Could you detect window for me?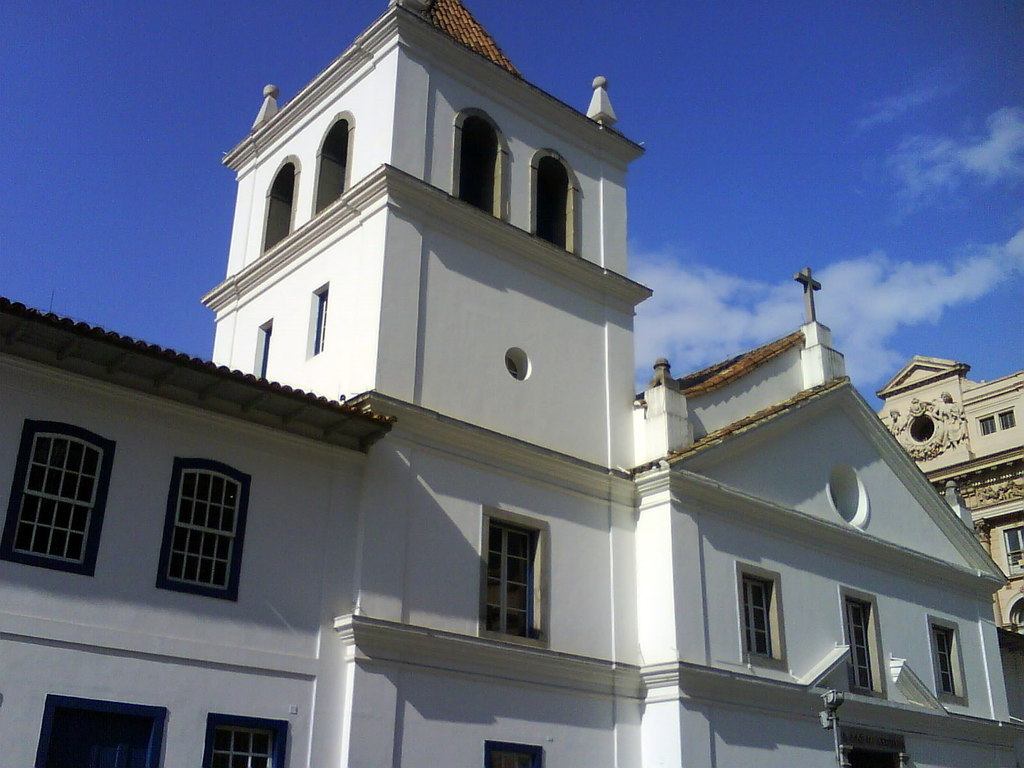
Detection result: bbox(731, 562, 792, 680).
